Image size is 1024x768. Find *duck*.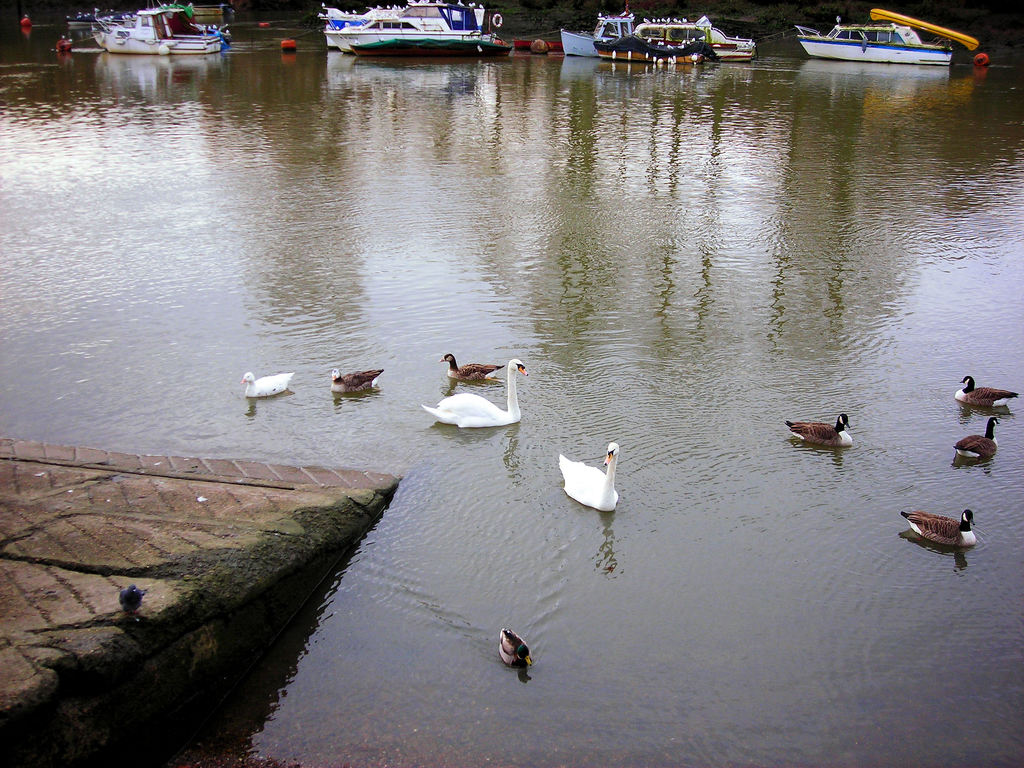
x1=320 y1=368 x2=396 y2=400.
